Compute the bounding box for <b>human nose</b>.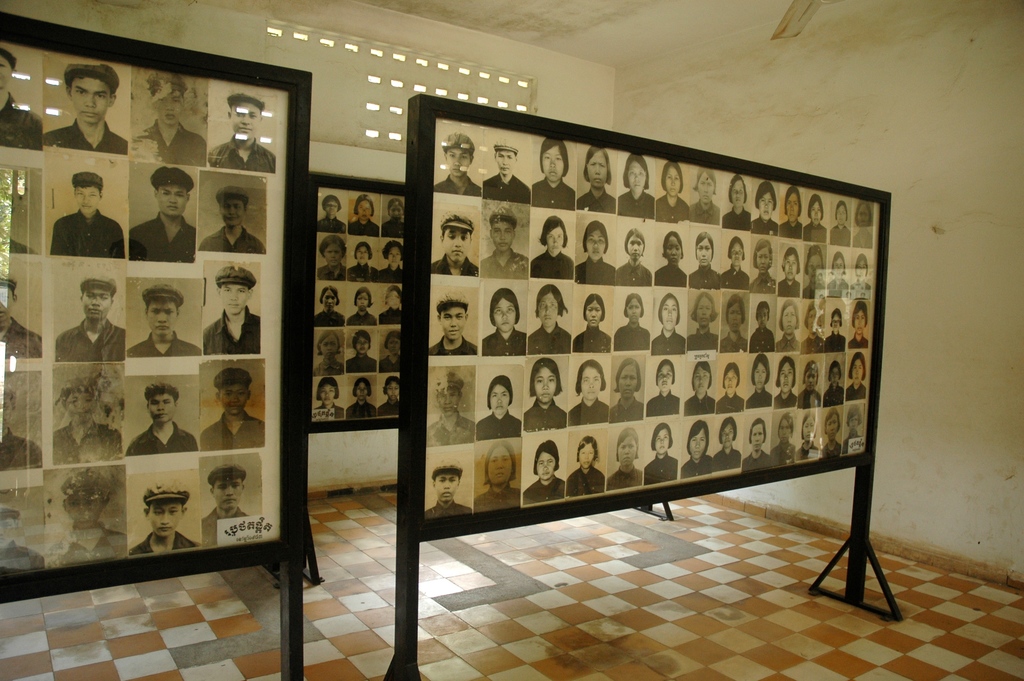
[736, 193, 740, 197].
